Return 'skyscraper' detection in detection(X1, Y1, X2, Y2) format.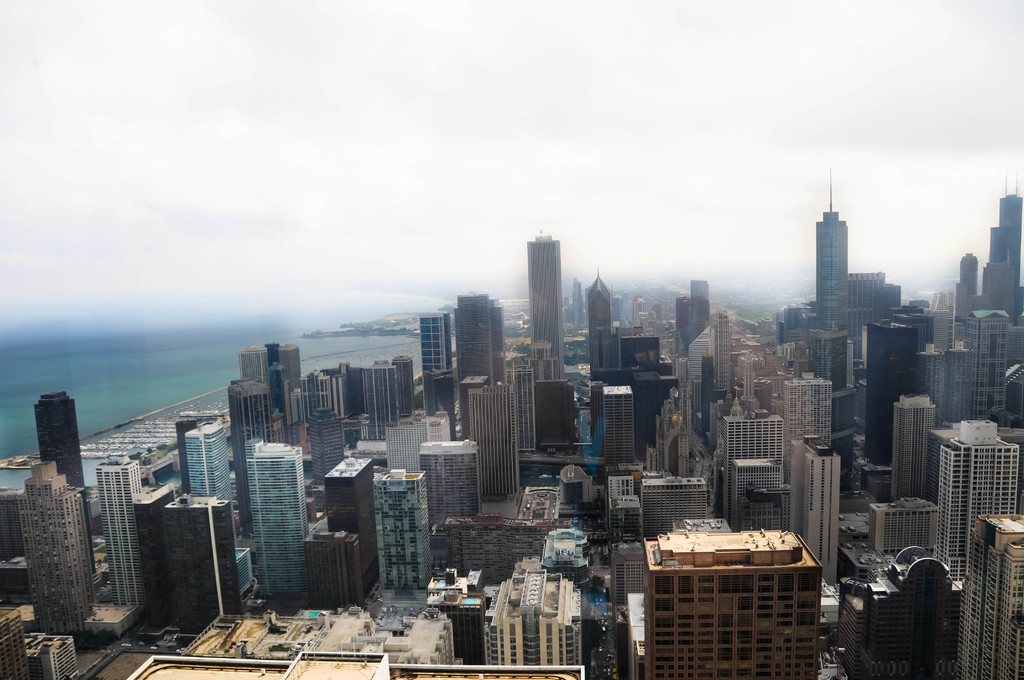
detection(449, 292, 505, 433).
